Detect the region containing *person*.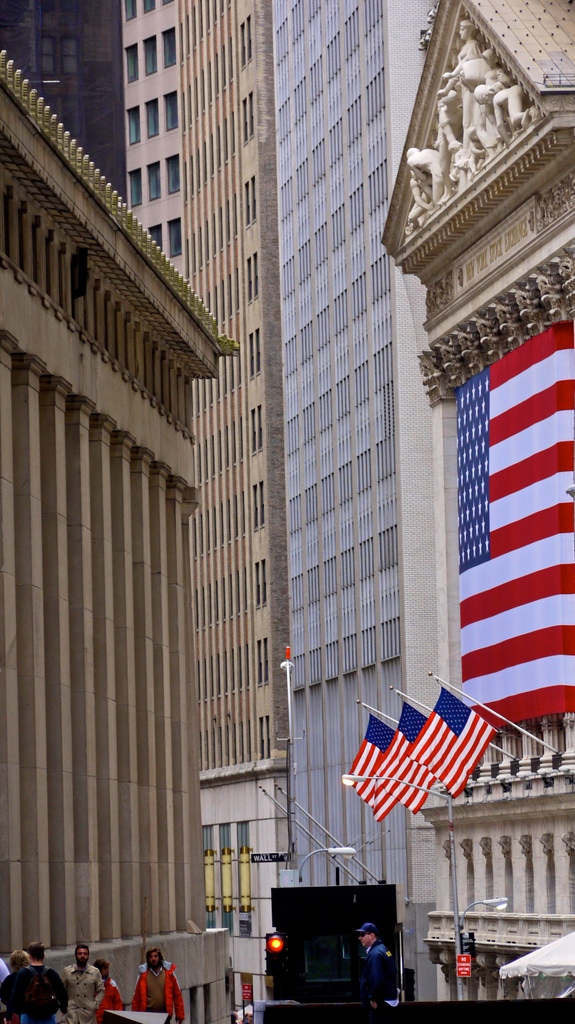
358 921 398 1017.
